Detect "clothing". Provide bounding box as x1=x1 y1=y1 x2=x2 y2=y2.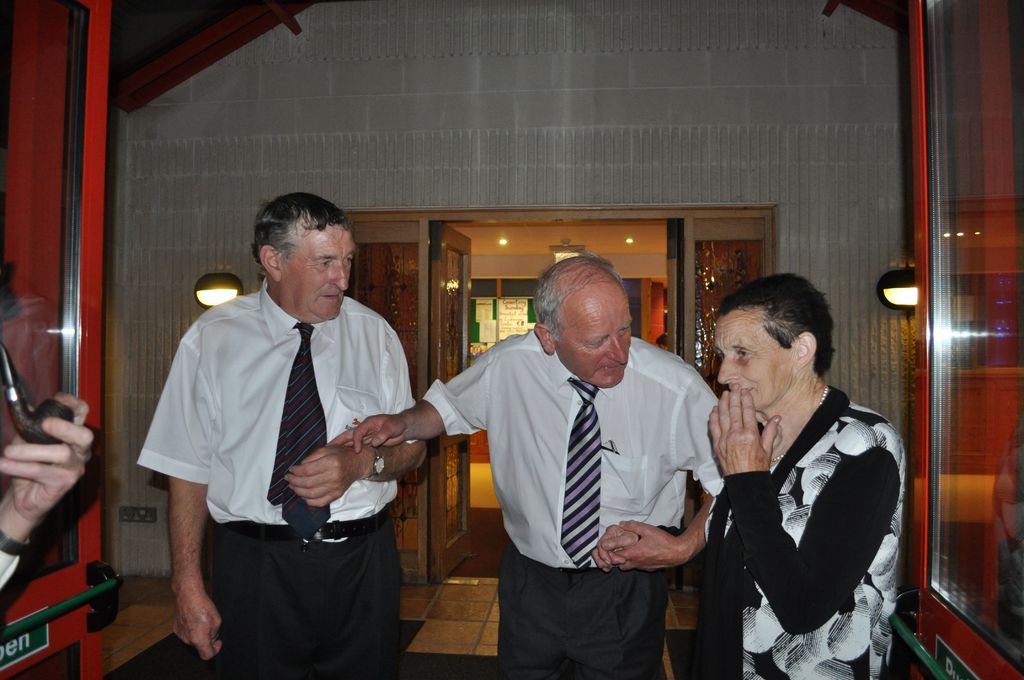
x1=0 y1=548 x2=15 y2=592.
